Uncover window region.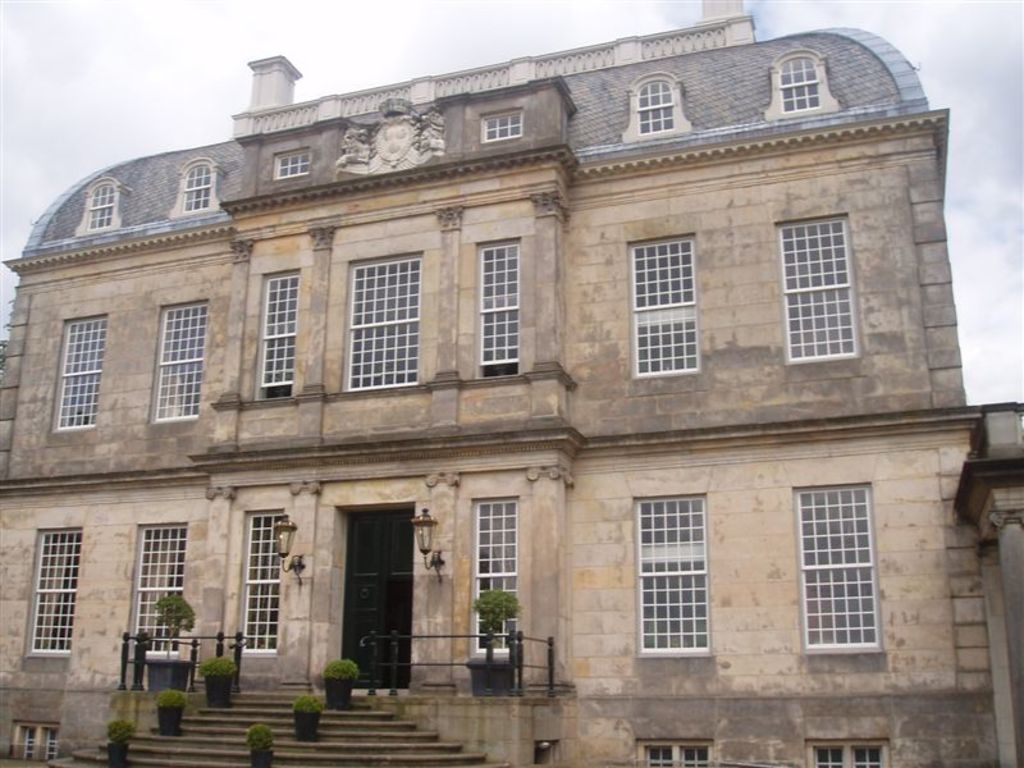
Uncovered: locate(795, 483, 879, 650).
